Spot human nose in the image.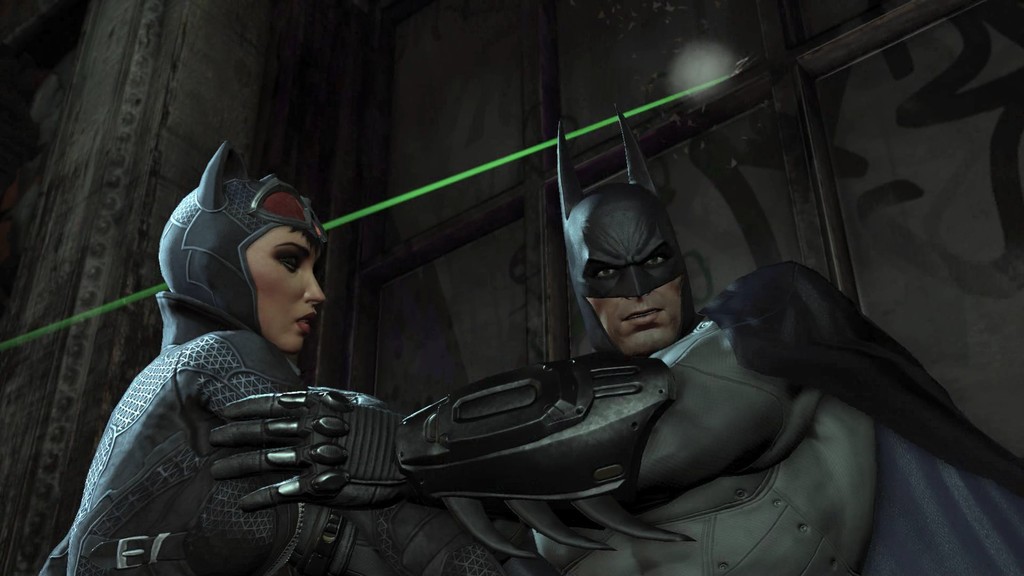
human nose found at select_region(619, 268, 652, 306).
